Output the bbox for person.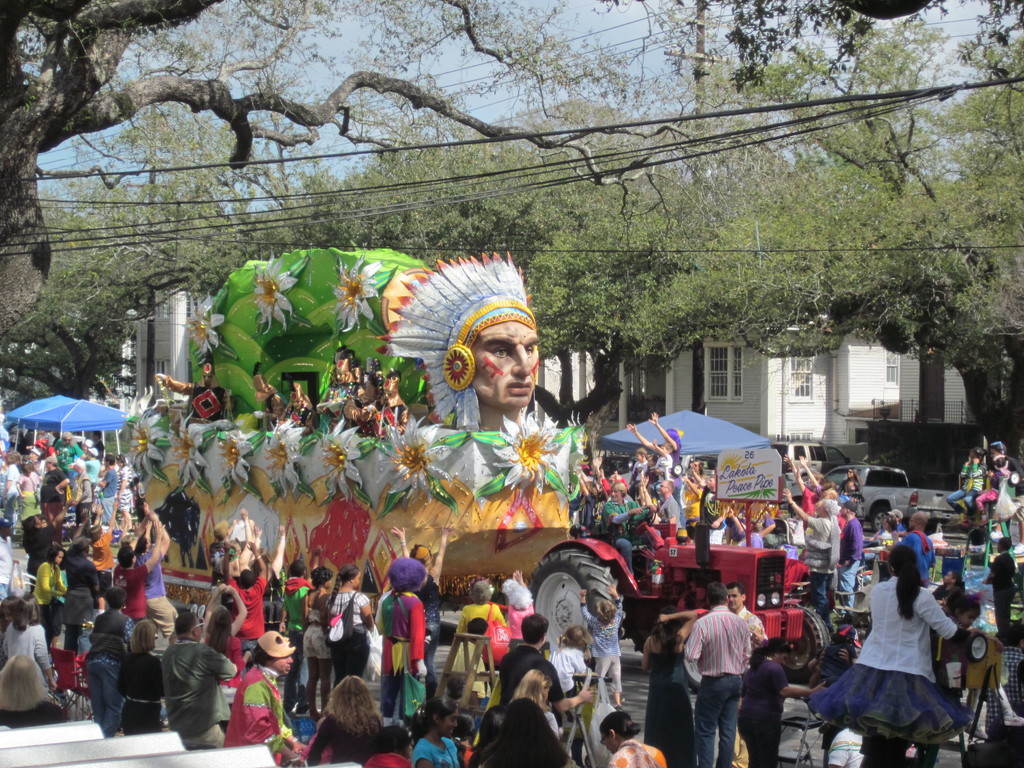
BBox(0, 655, 73, 728).
